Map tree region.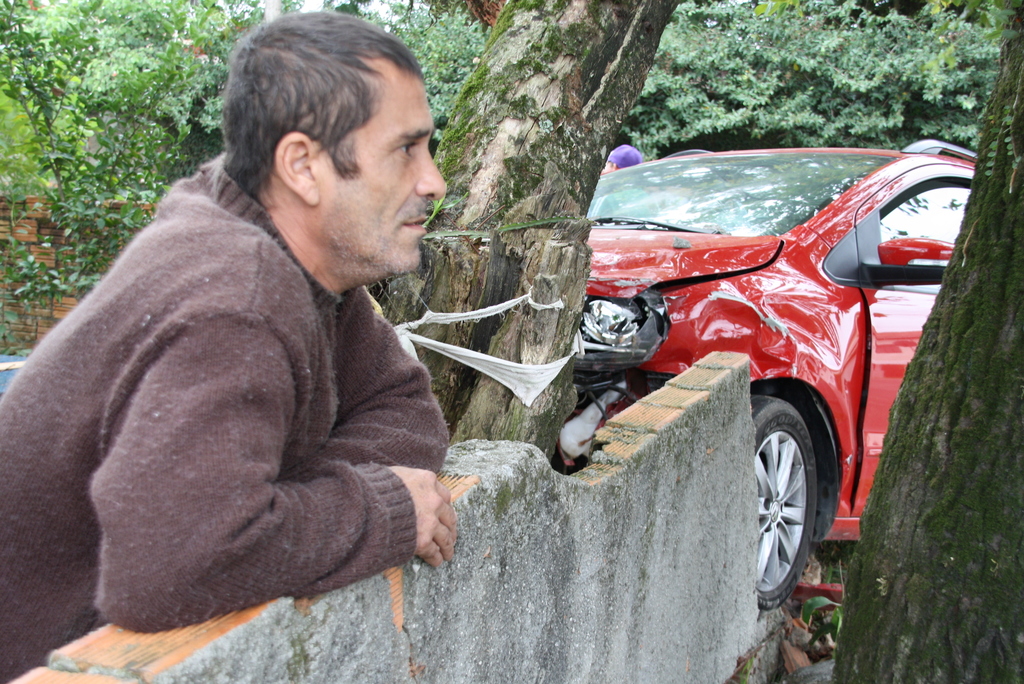
Mapped to (440,0,694,454).
